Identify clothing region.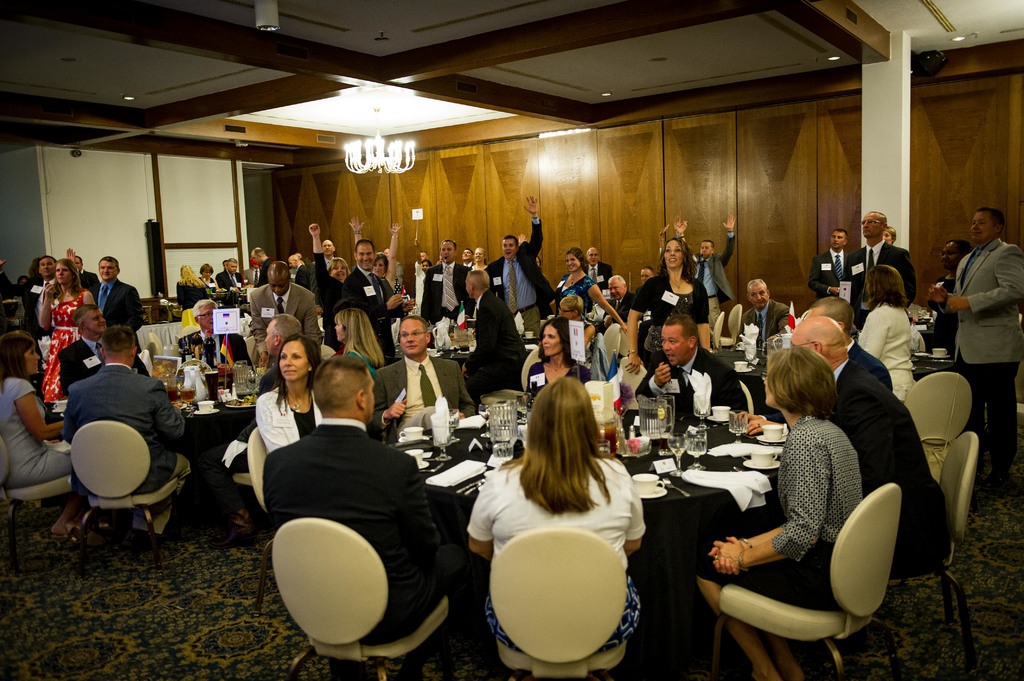
Region: bbox=[631, 342, 756, 423].
